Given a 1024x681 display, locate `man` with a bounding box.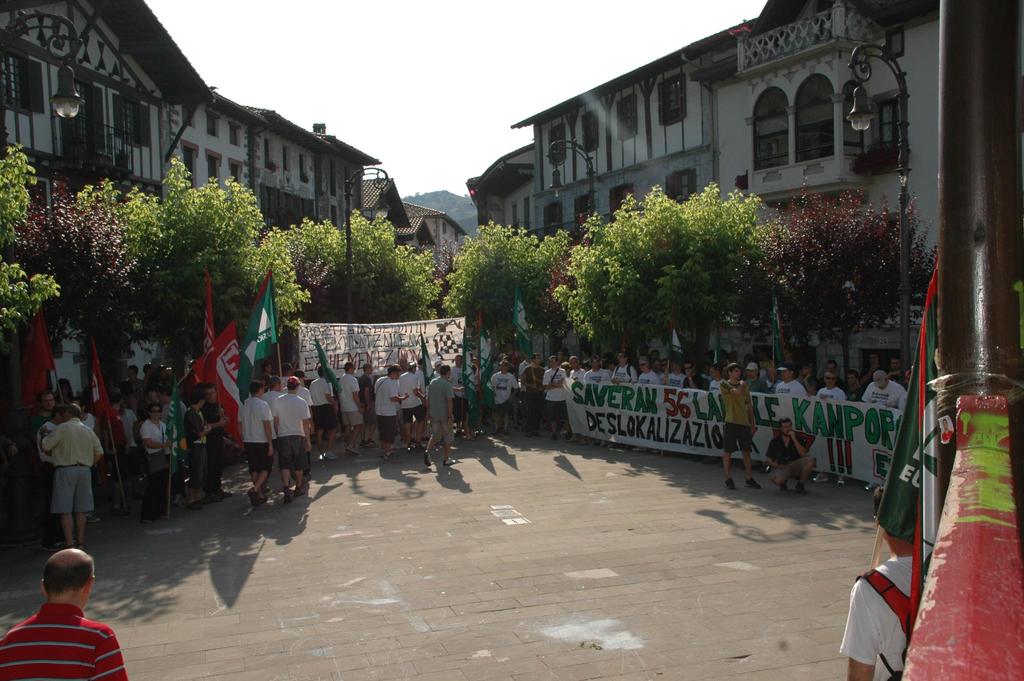
Located: [38, 406, 63, 483].
